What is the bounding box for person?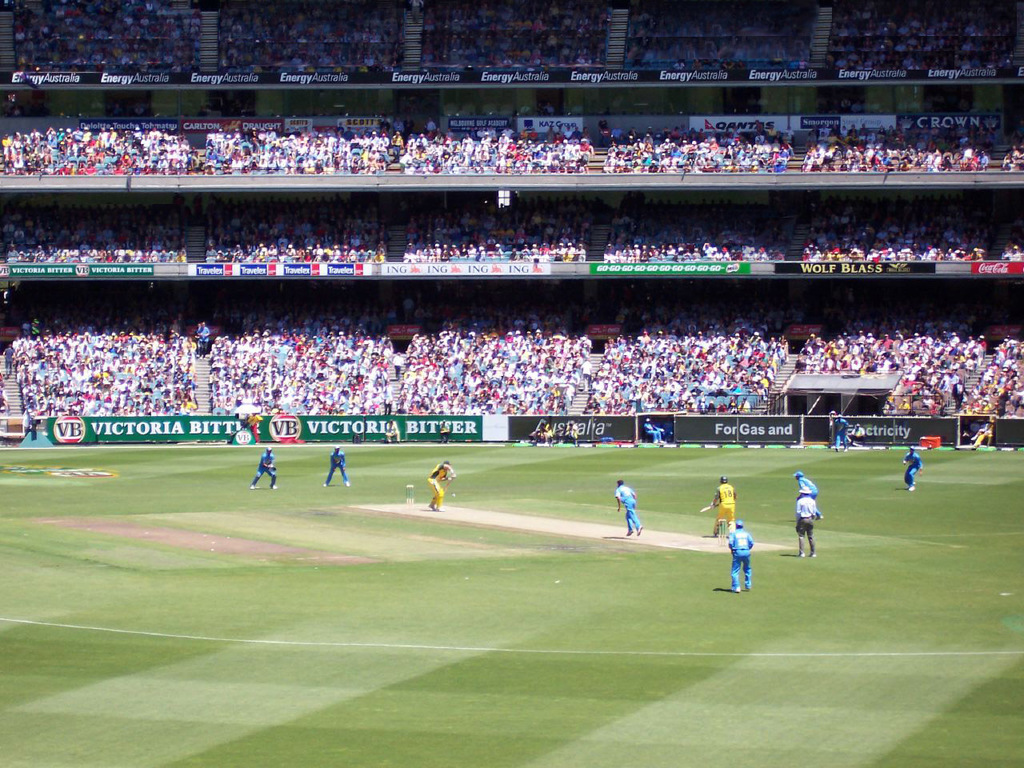
region(970, 418, 989, 454).
